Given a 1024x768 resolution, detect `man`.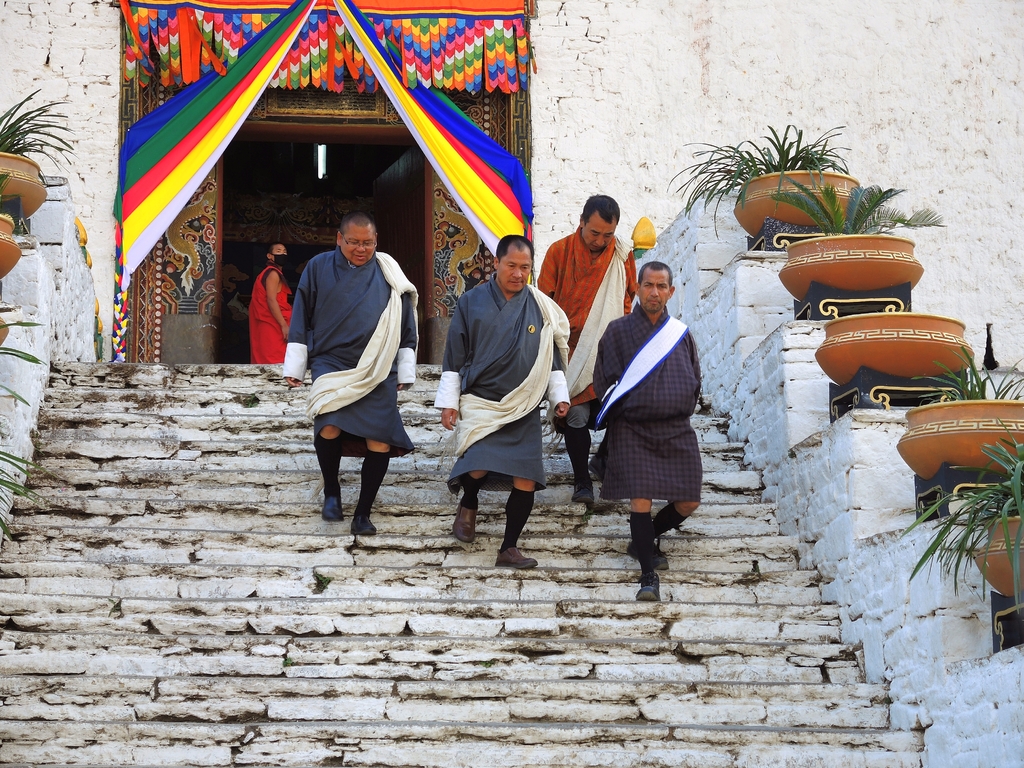
432, 225, 574, 499.
